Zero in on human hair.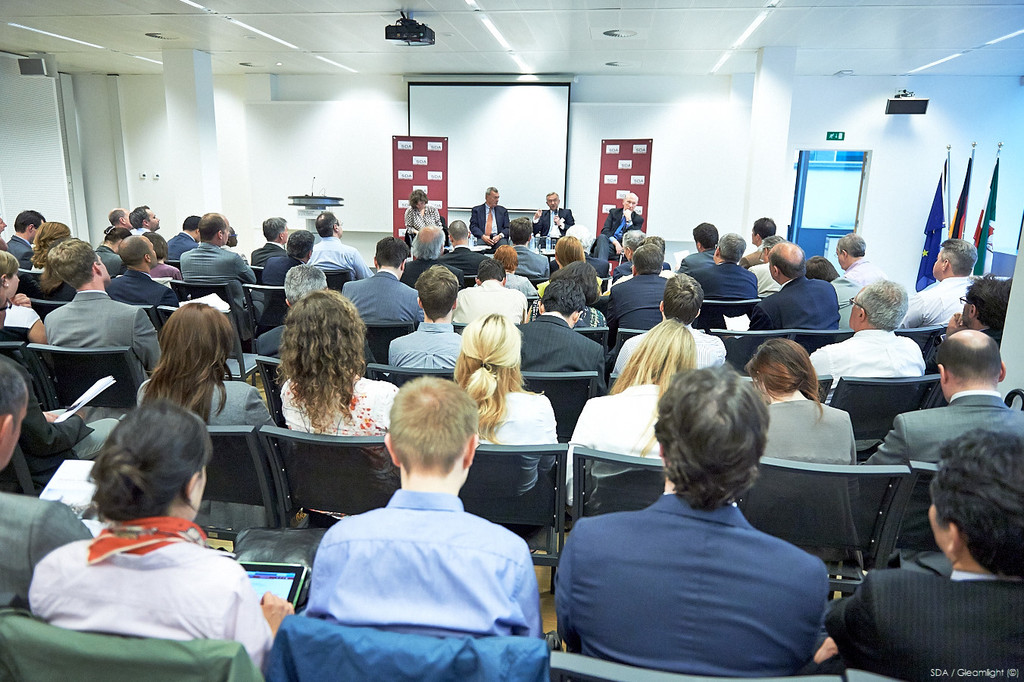
Zeroed in: [388, 374, 479, 471].
